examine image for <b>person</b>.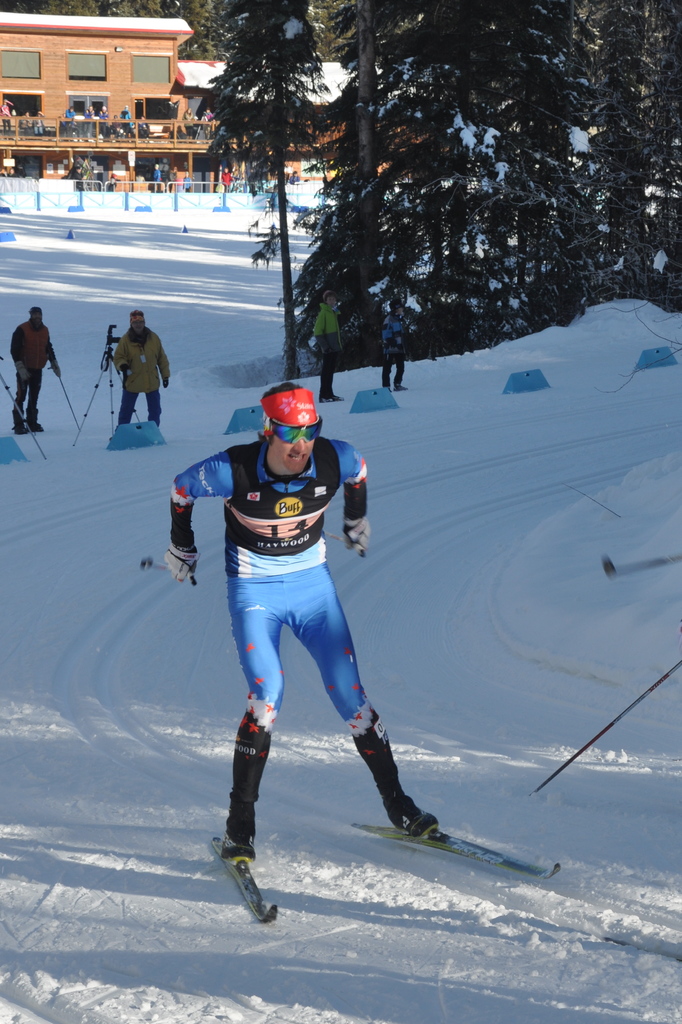
Examination result: region(9, 307, 56, 431).
